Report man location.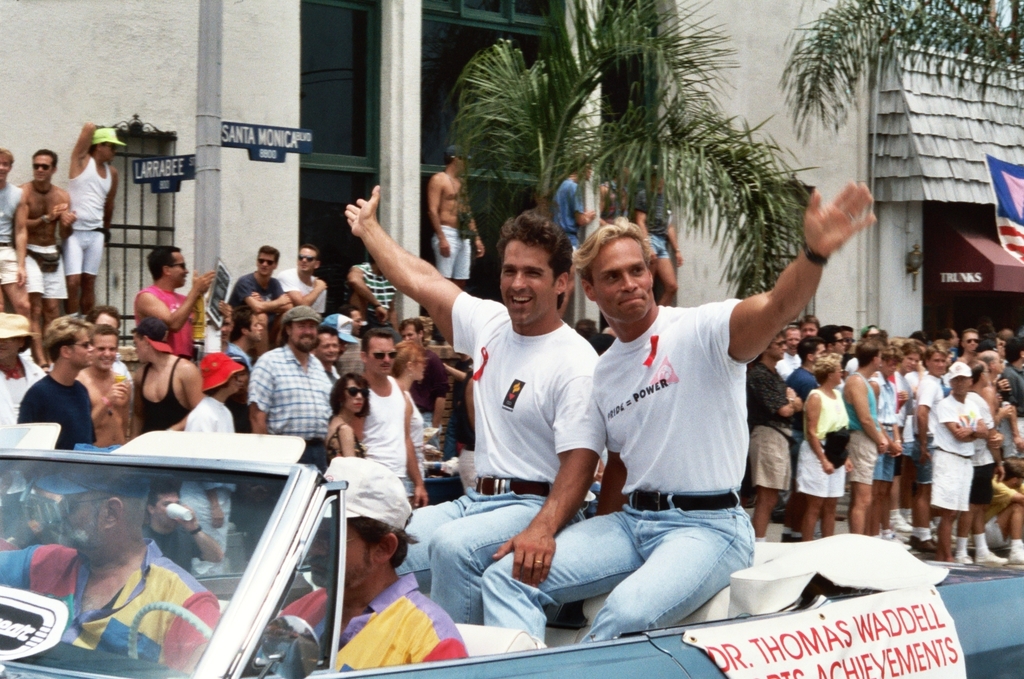
Report: bbox=[911, 348, 945, 551].
